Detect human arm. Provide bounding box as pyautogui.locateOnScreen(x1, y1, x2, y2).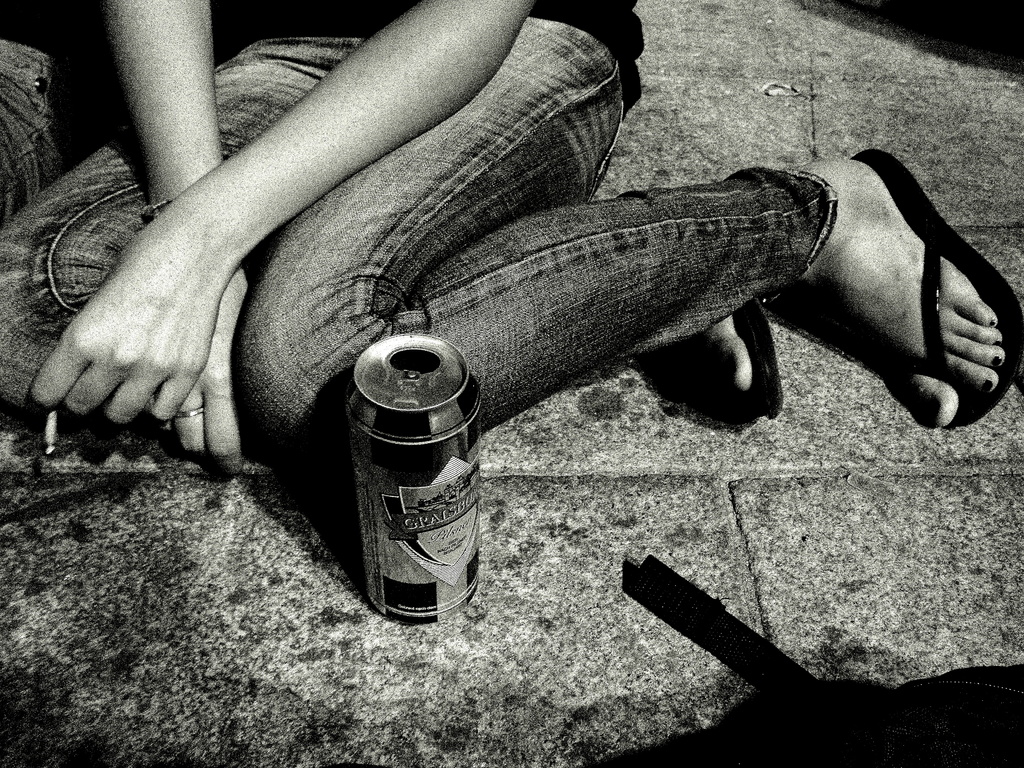
pyautogui.locateOnScreen(100, 0, 248, 474).
